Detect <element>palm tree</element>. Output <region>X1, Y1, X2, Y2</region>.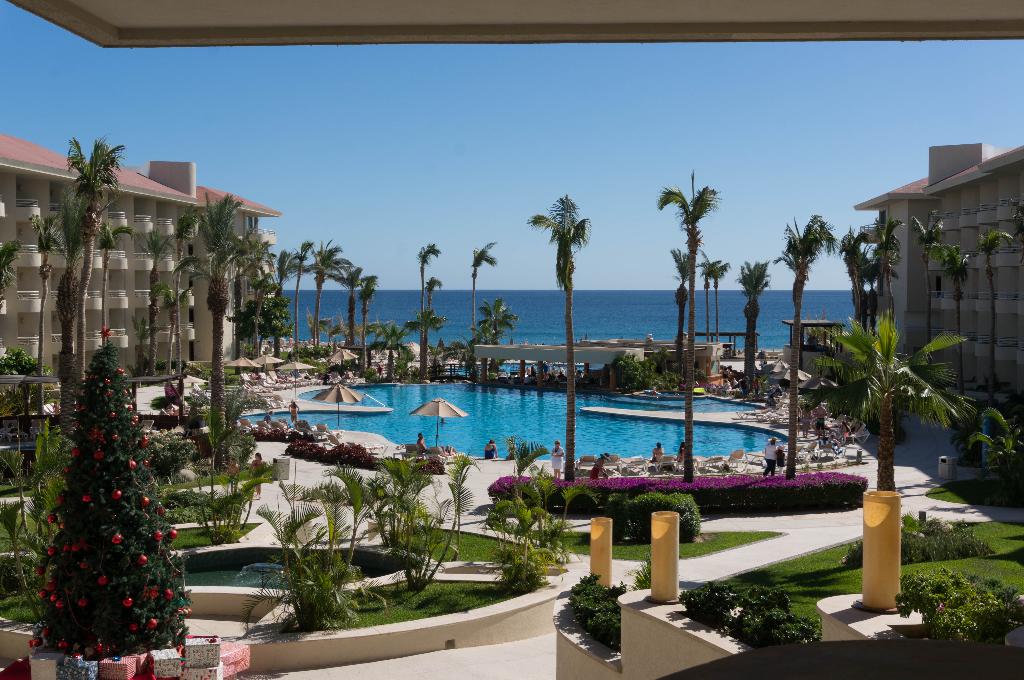
<region>916, 216, 944, 362</region>.
